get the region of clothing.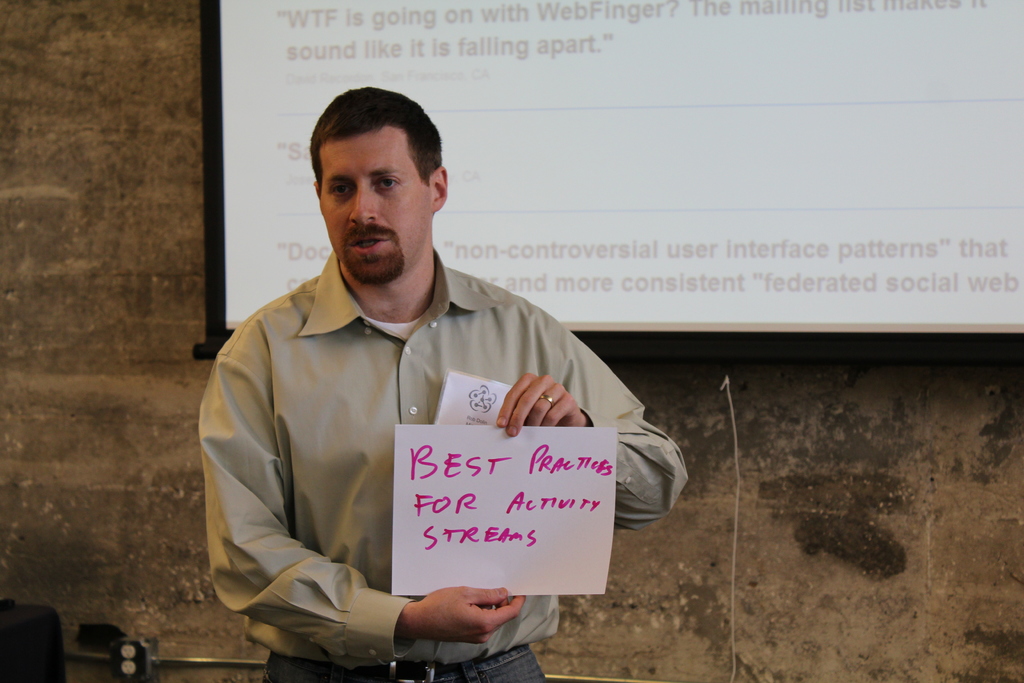
left=184, top=234, right=637, bottom=653.
